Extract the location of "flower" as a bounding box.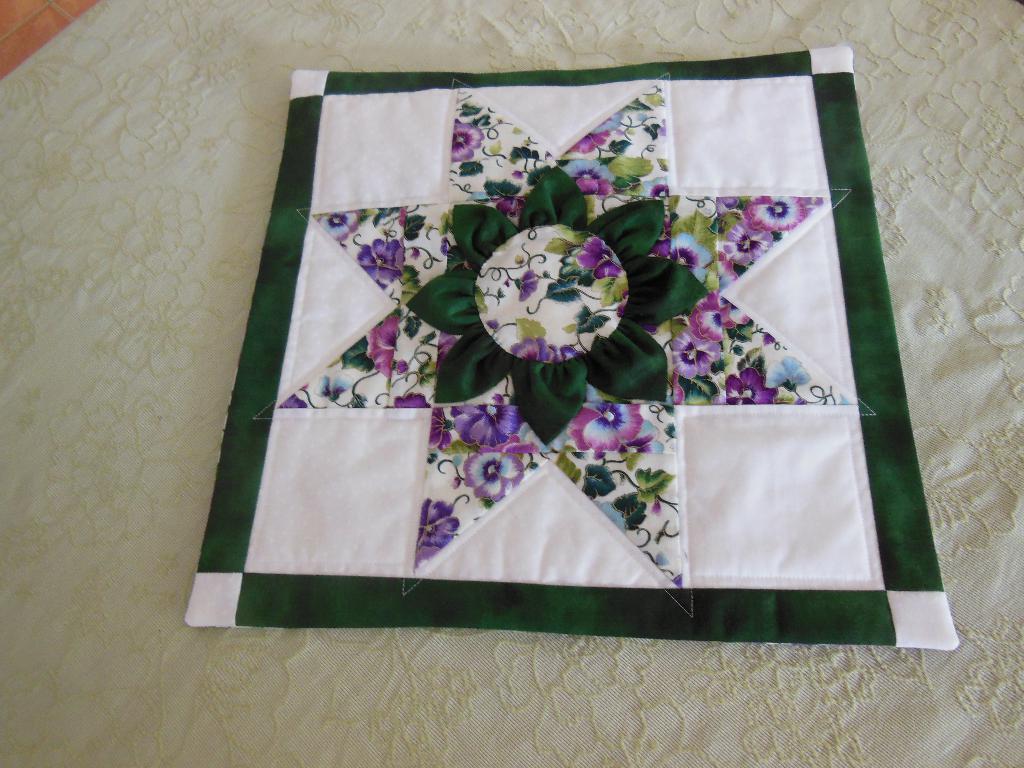
<box>559,159,615,183</box>.
